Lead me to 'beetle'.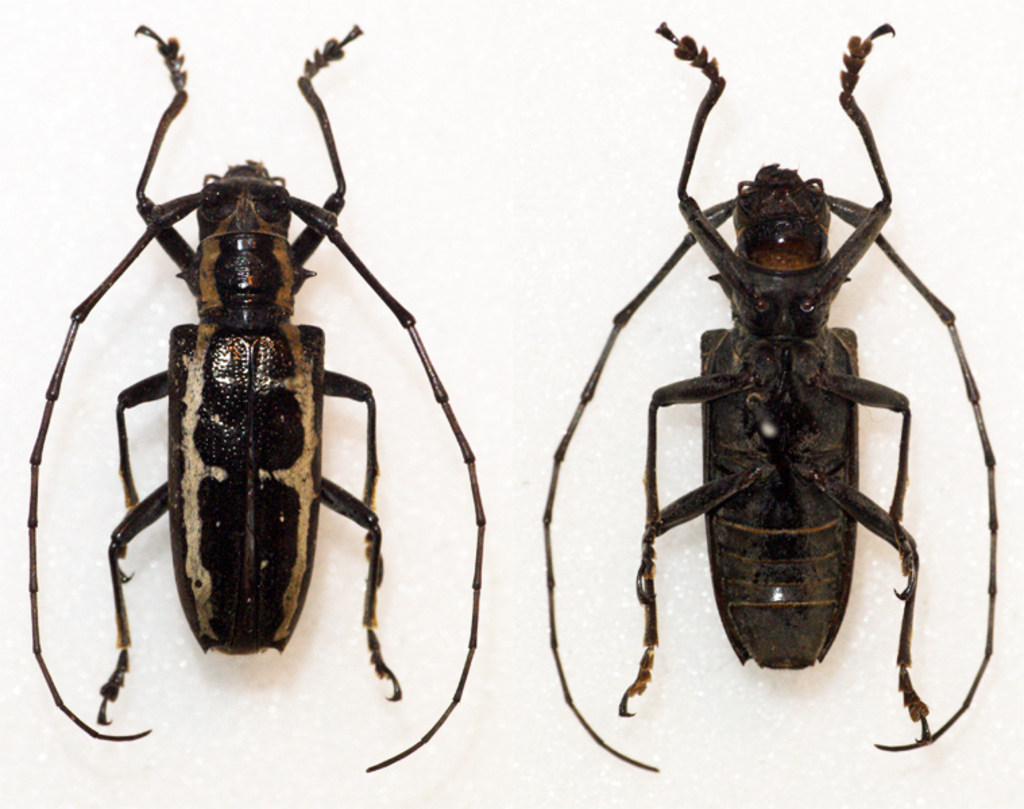
Lead to box=[36, 34, 513, 762].
